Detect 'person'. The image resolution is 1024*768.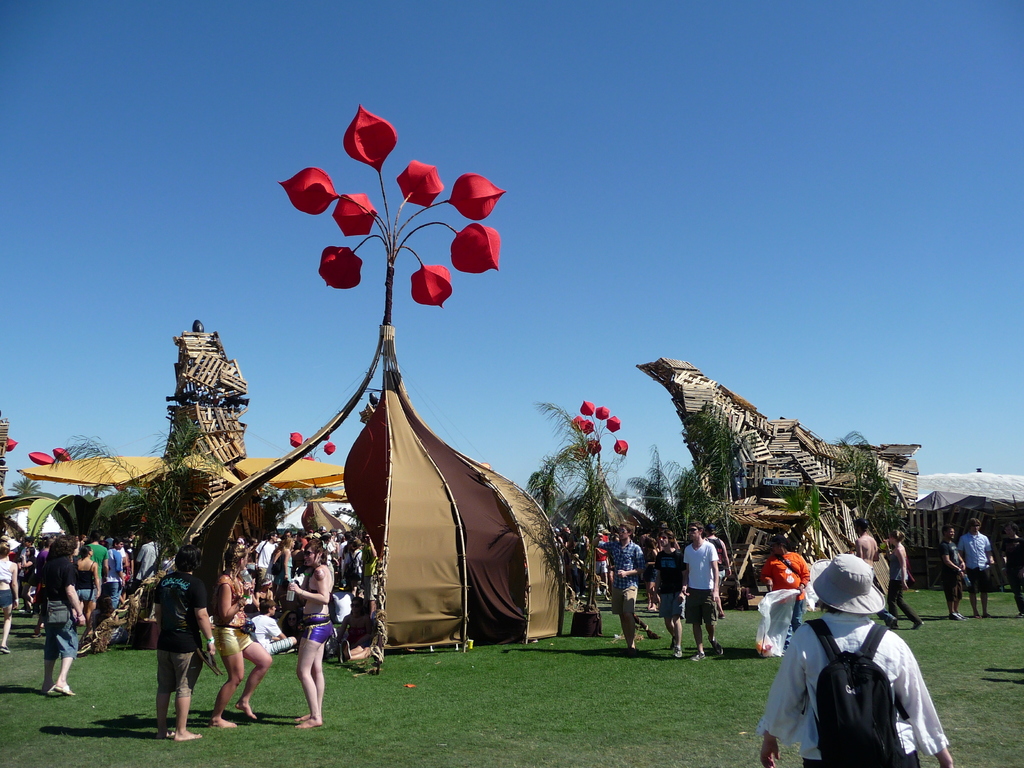
pyautogui.locateOnScreen(759, 539, 815, 653).
